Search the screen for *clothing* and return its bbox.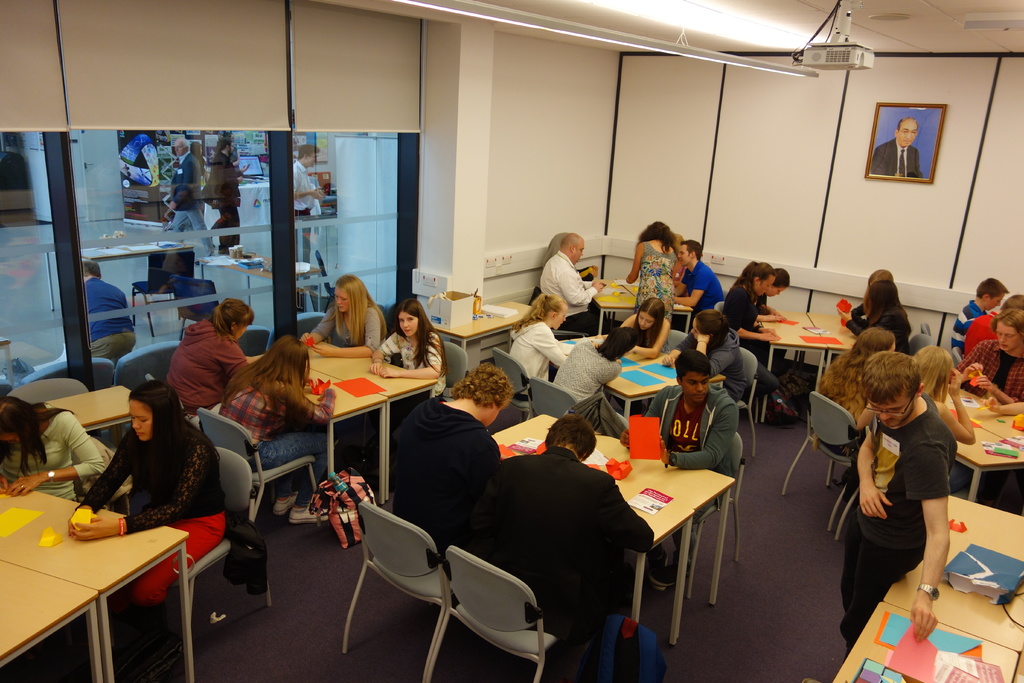
Found: <region>961, 338, 1023, 394</region>.
